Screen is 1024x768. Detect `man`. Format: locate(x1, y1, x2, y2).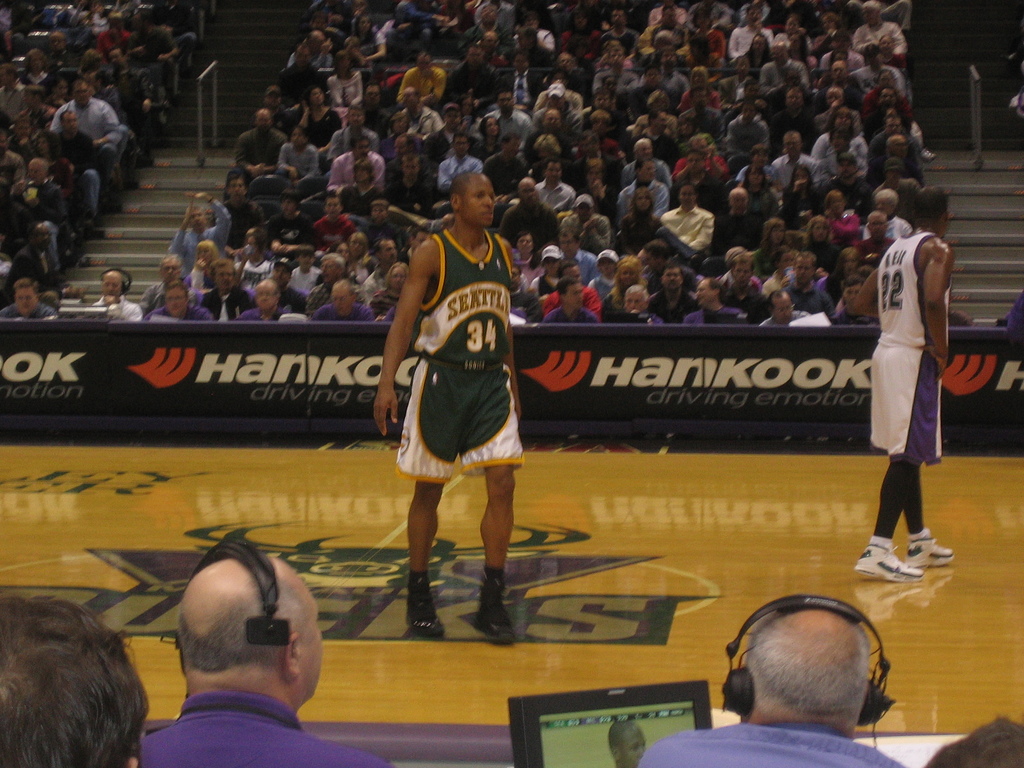
locate(372, 172, 520, 645).
